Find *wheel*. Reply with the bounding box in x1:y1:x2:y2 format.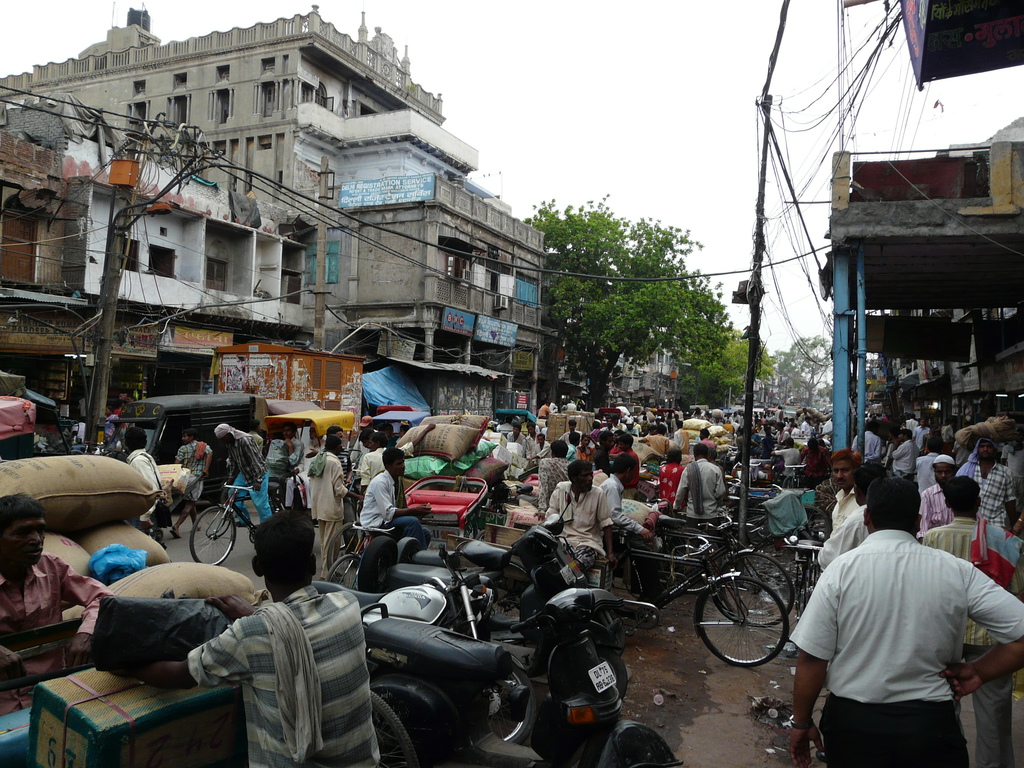
372:691:410:767.
